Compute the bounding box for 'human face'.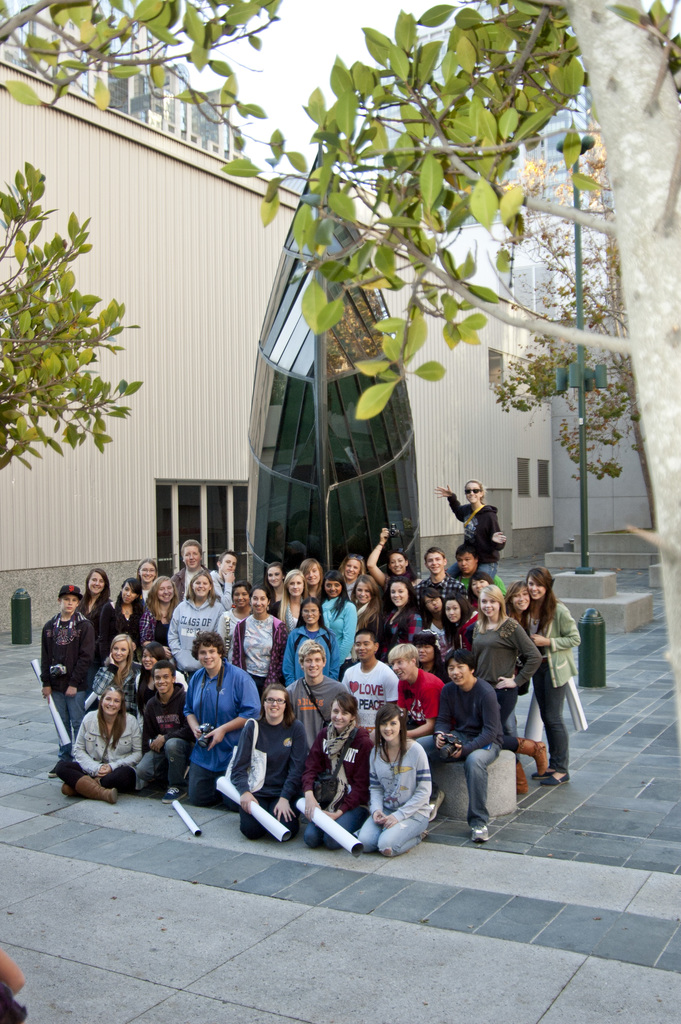
x1=479 y1=594 x2=497 y2=617.
